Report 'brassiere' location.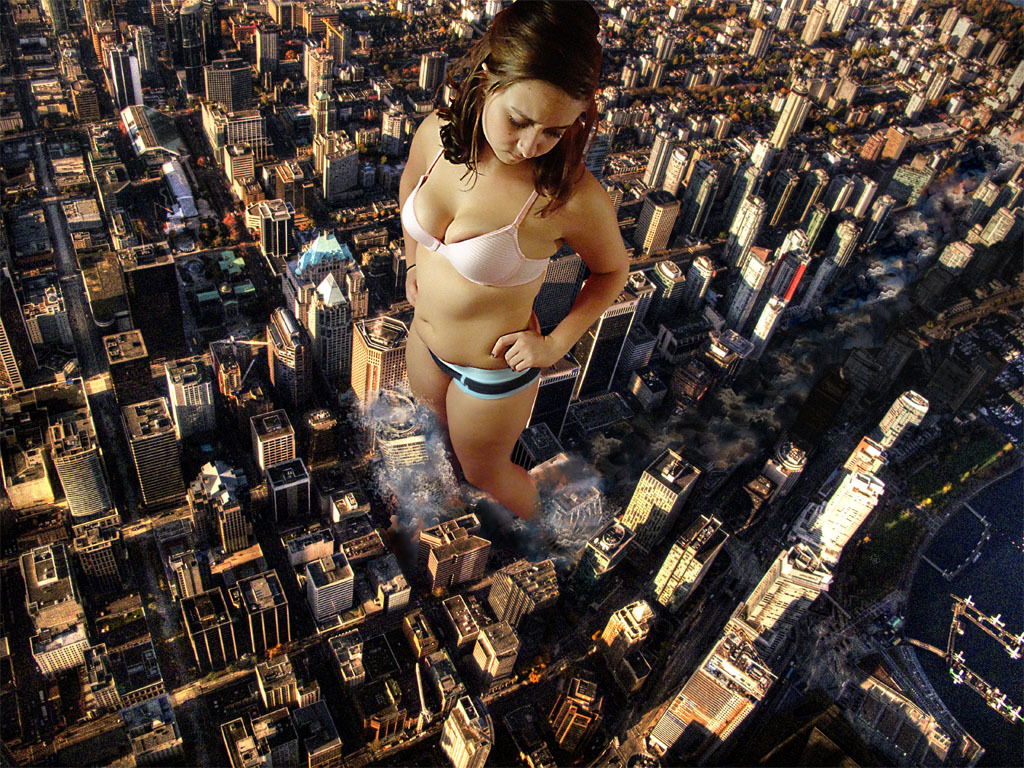
Report: <bbox>391, 130, 570, 322</bbox>.
